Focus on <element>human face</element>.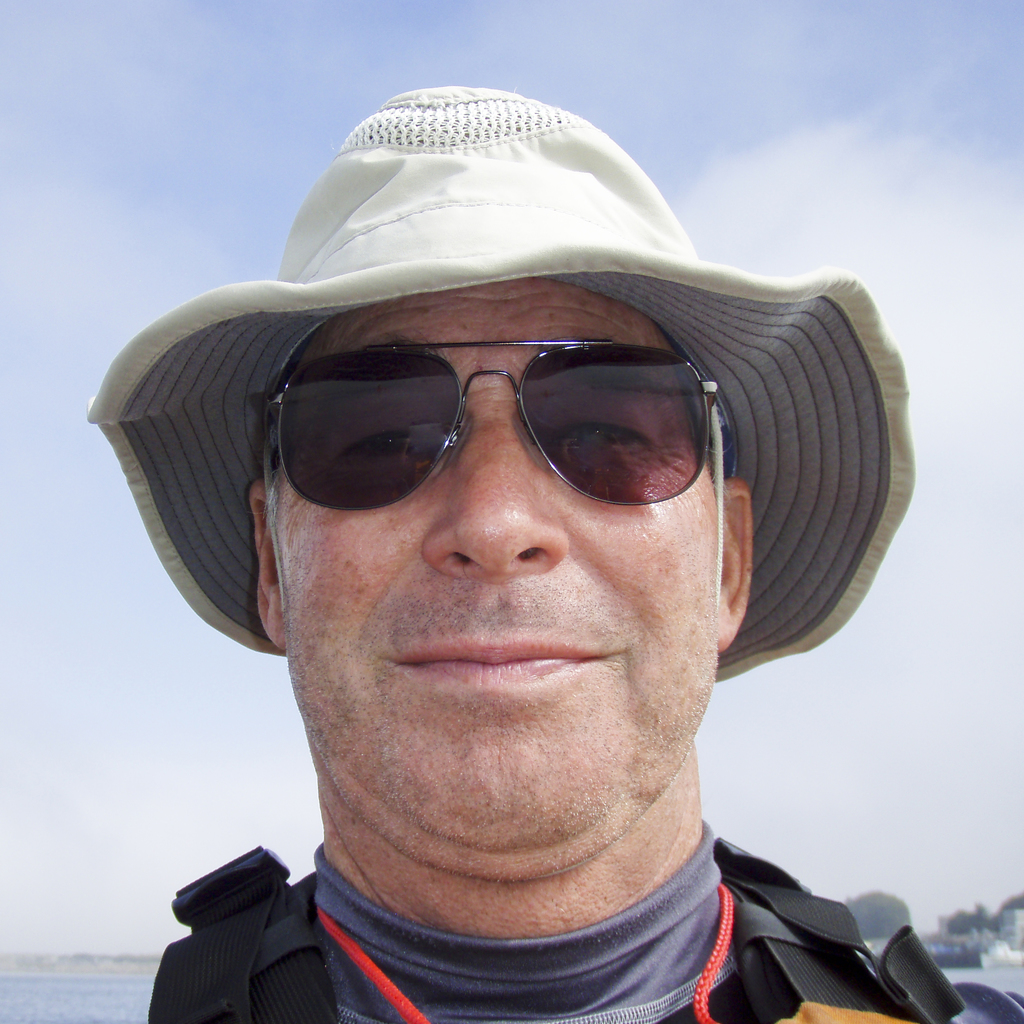
Focused at <region>273, 283, 736, 841</region>.
